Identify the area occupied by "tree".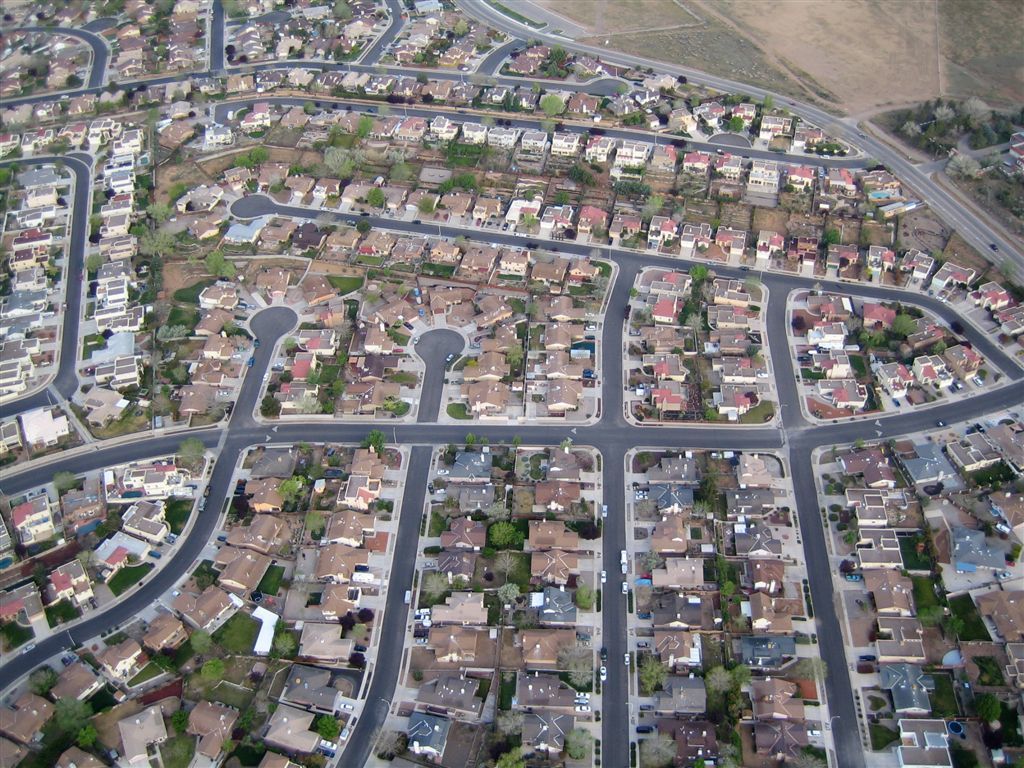
Area: bbox(255, 398, 285, 418).
